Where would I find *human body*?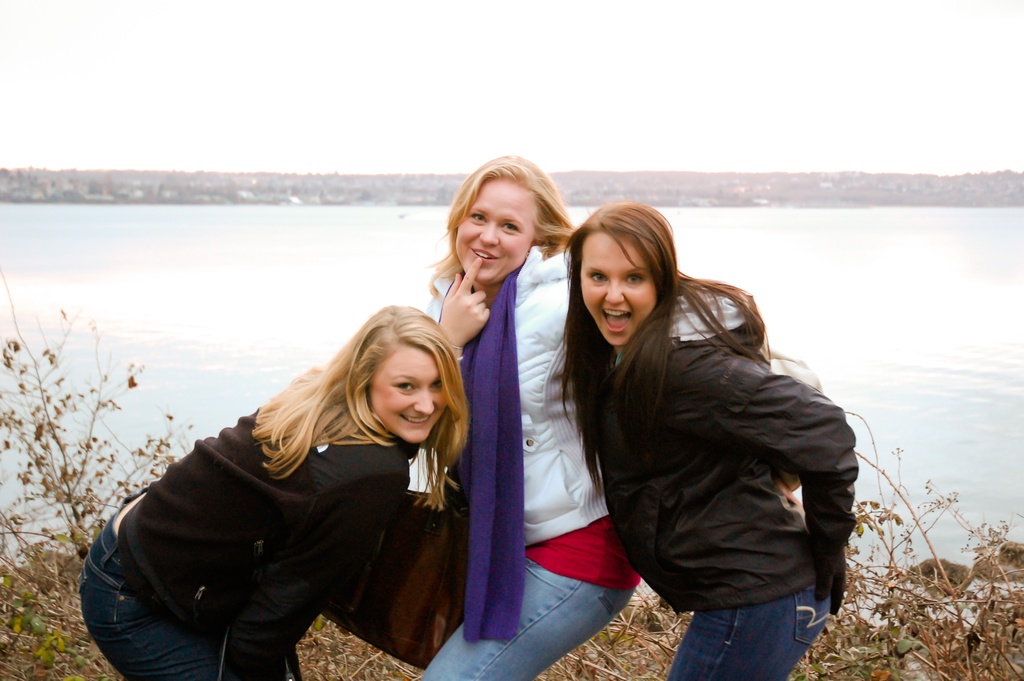
At region(536, 199, 867, 664).
